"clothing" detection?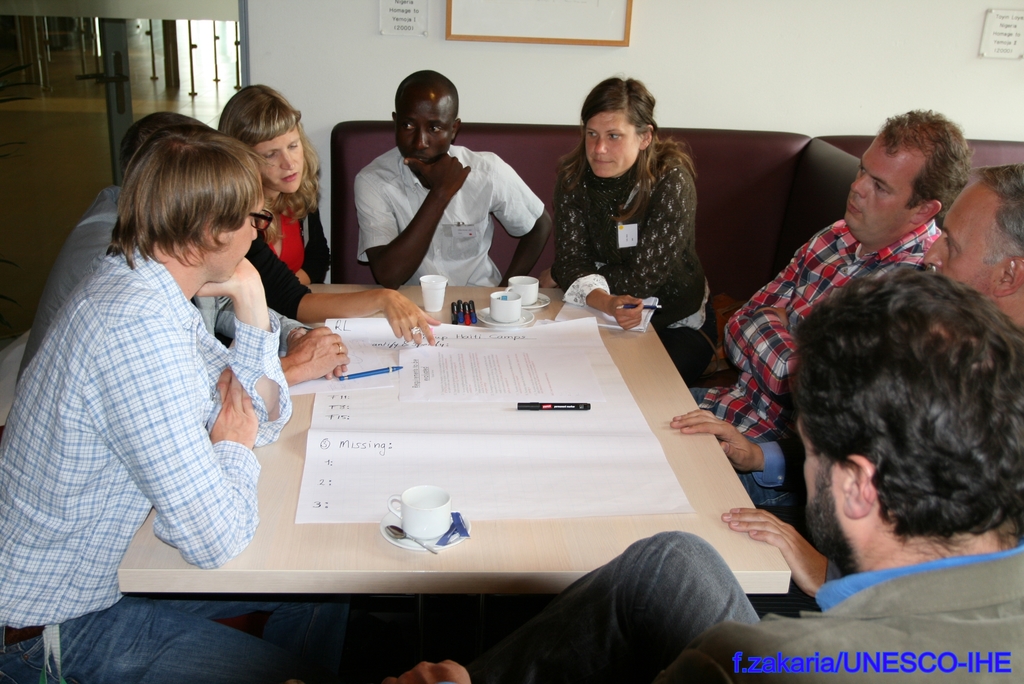
locate(13, 178, 312, 397)
